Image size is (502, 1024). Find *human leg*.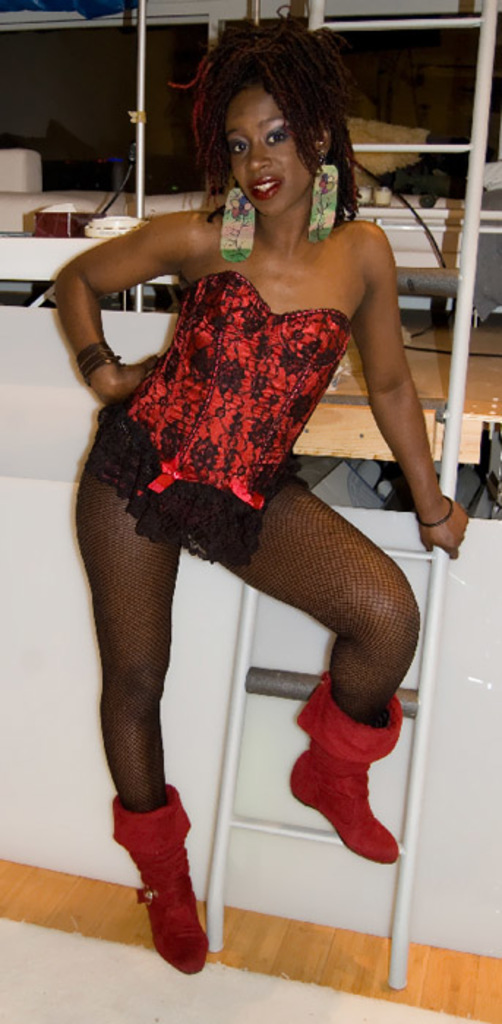
bbox=[79, 467, 192, 982].
